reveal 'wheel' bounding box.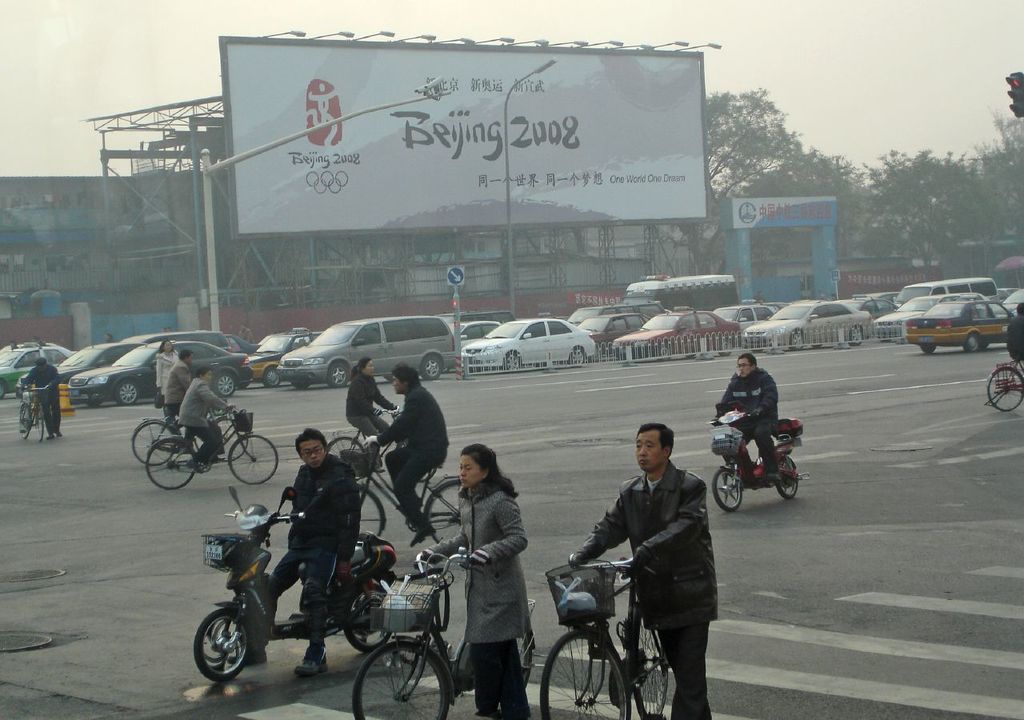
Revealed: crop(790, 330, 803, 350).
